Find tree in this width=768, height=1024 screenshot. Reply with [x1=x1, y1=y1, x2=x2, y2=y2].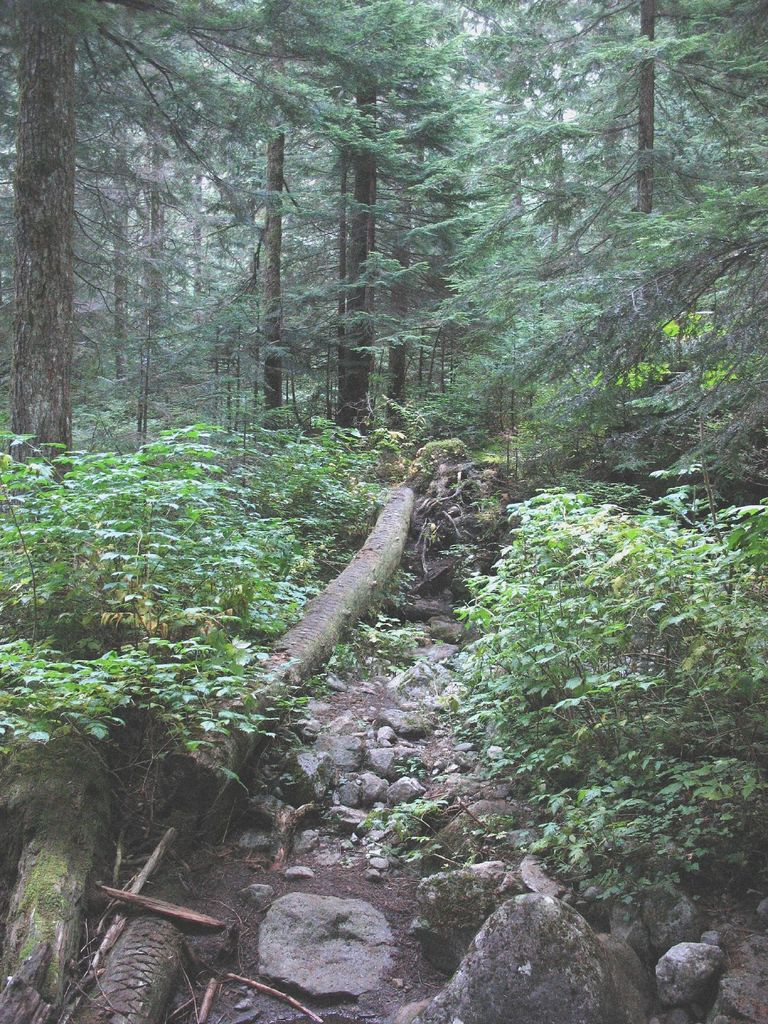
[x1=0, y1=0, x2=463, y2=505].
